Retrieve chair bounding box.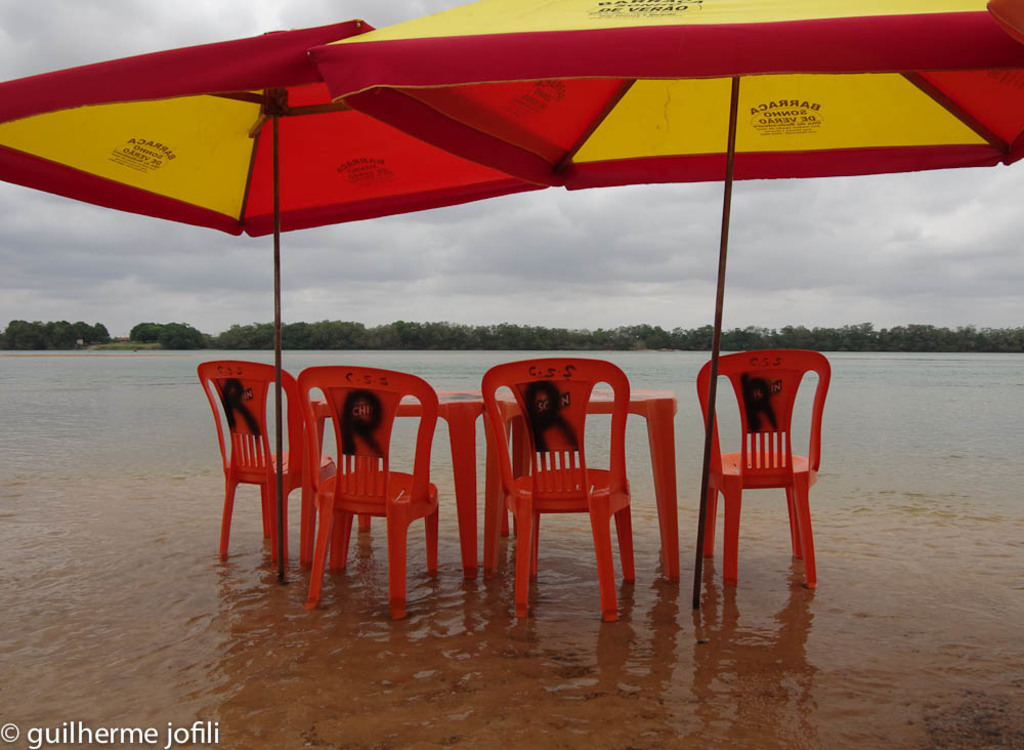
Bounding box: pyautogui.locateOnScreen(696, 343, 837, 606).
